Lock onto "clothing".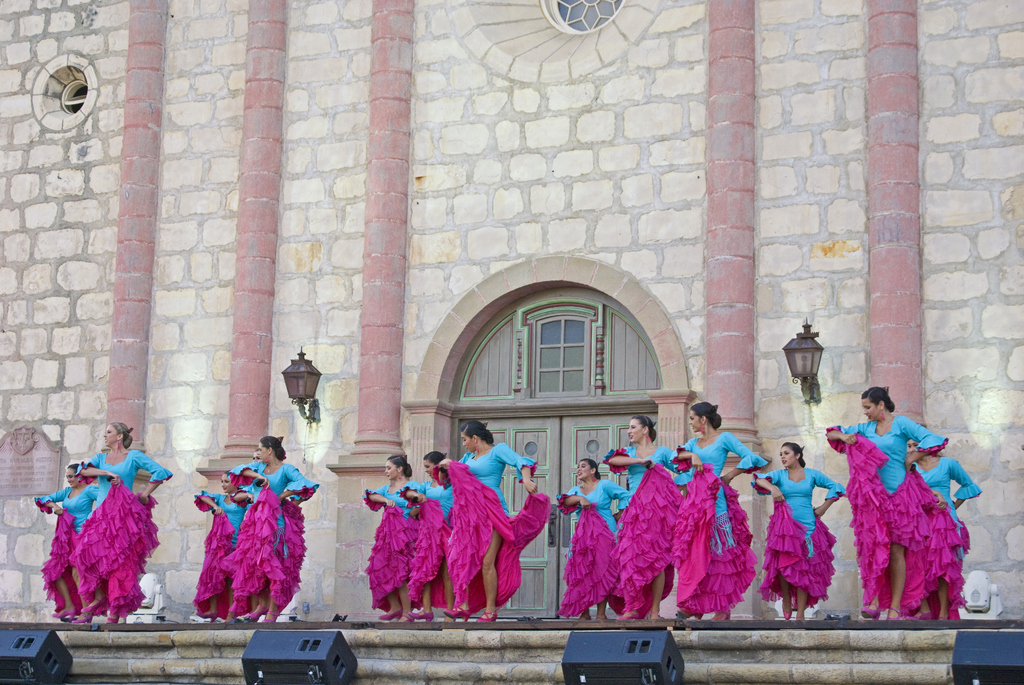
Locked: bbox=(909, 453, 982, 622).
